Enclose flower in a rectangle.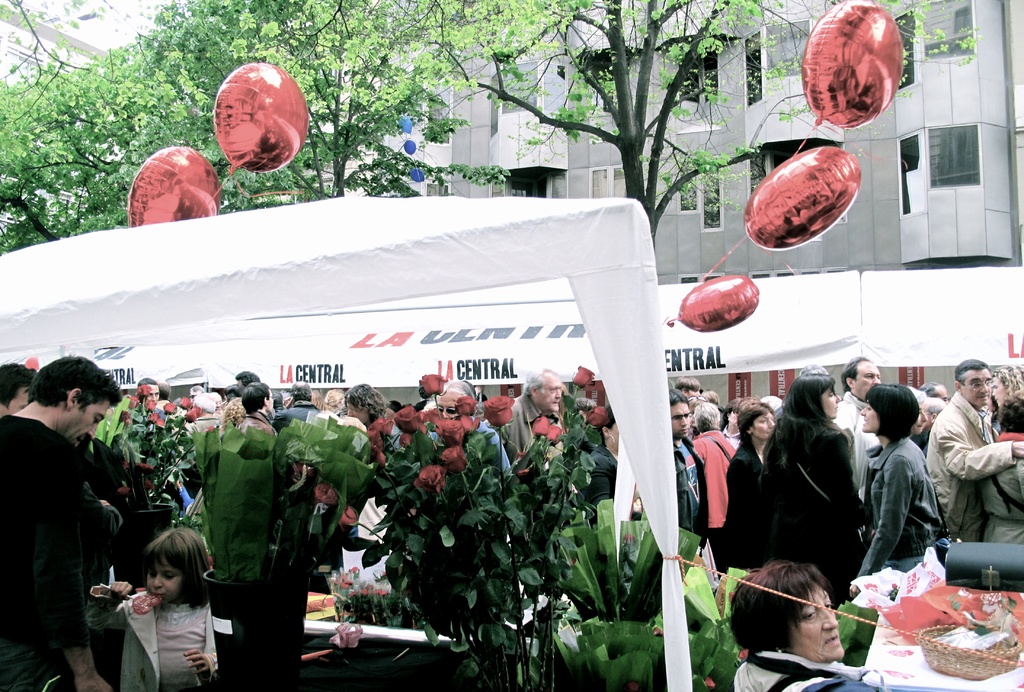
box=[133, 380, 150, 401].
